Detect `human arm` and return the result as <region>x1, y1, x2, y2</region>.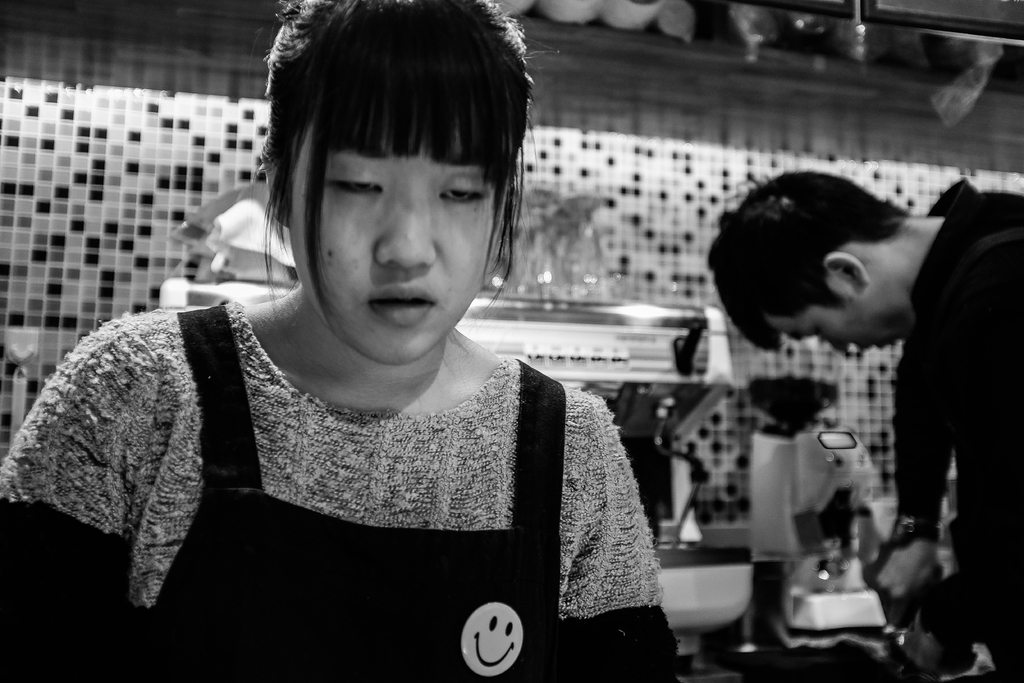
<region>900, 241, 1010, 680</region>.
